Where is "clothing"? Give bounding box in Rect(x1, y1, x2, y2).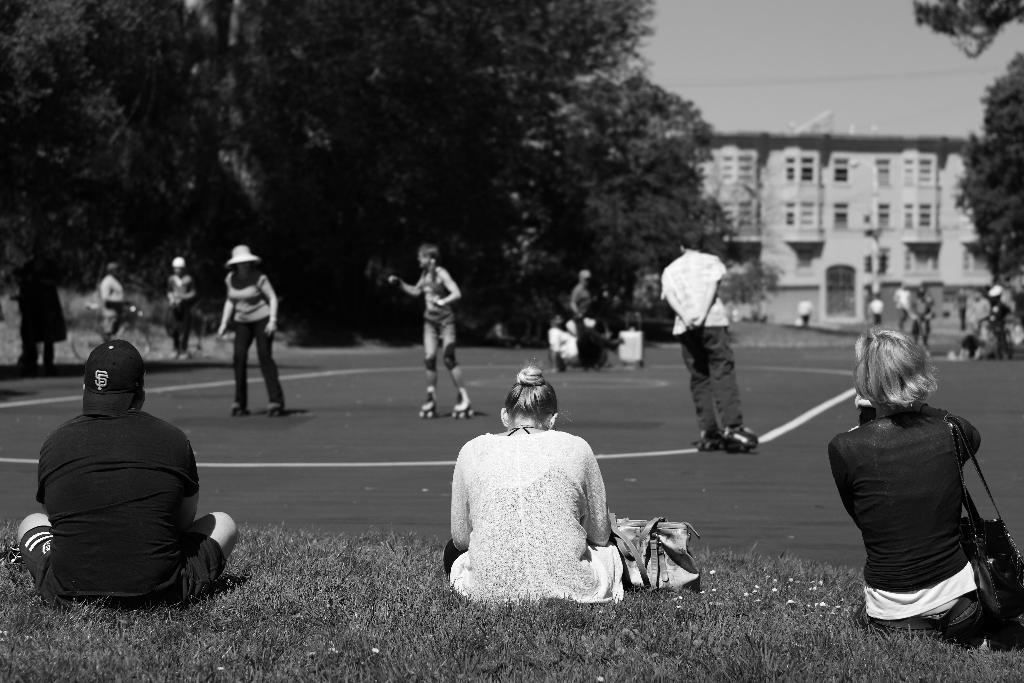
Rect(568, 281, 600, 367).
